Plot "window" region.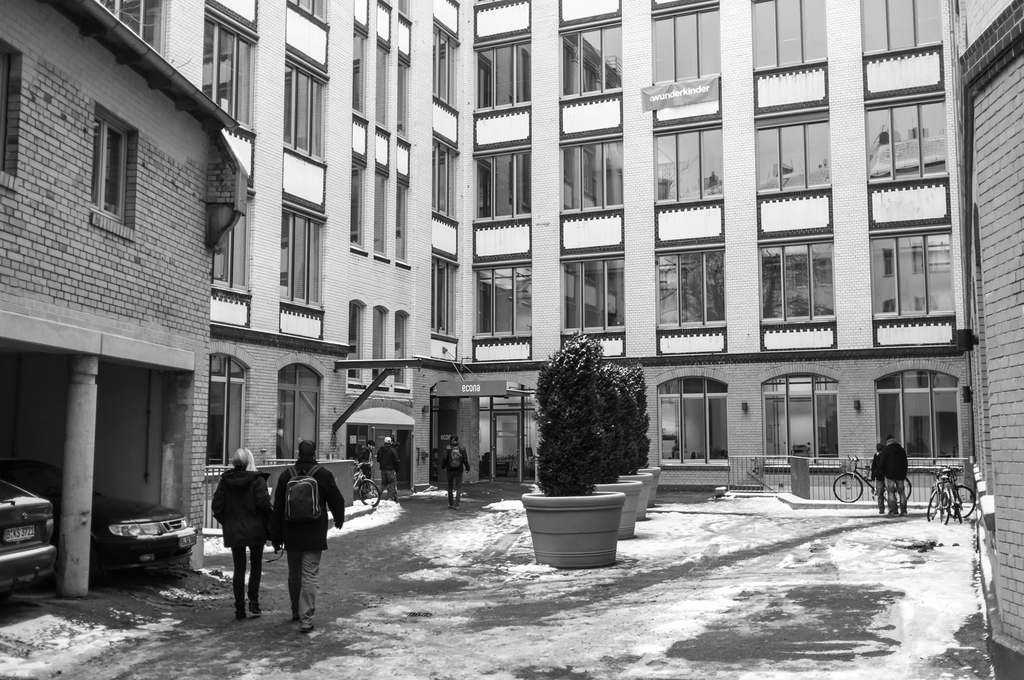
Plotted at <box>561,254,624,334</box>.
